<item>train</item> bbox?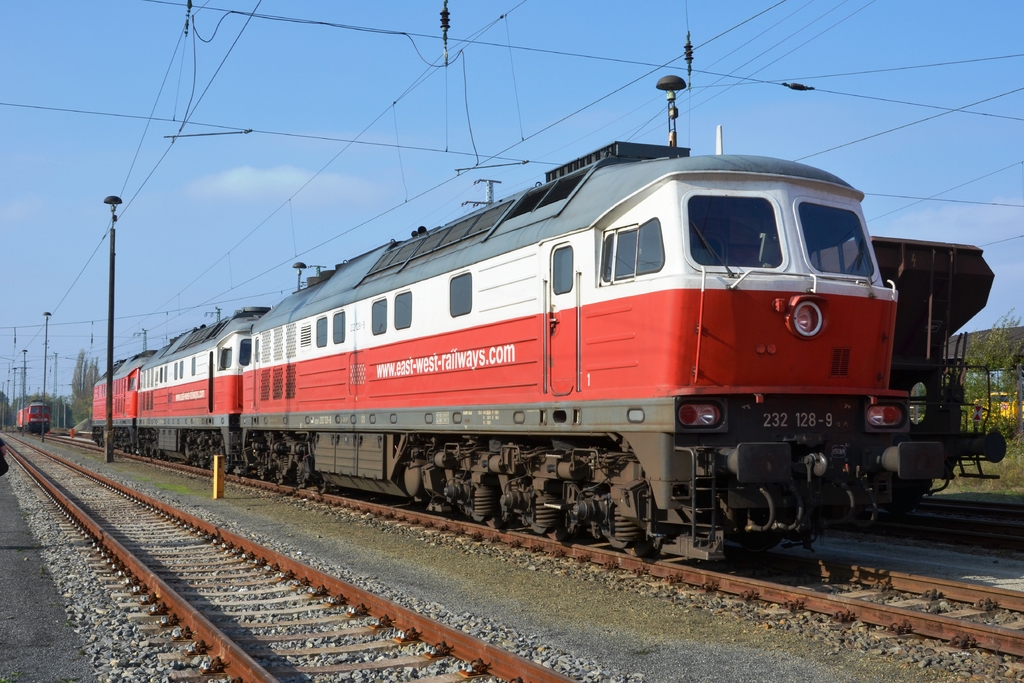
pyautogui.locateOnScreen(13, 404, 49, 436)
